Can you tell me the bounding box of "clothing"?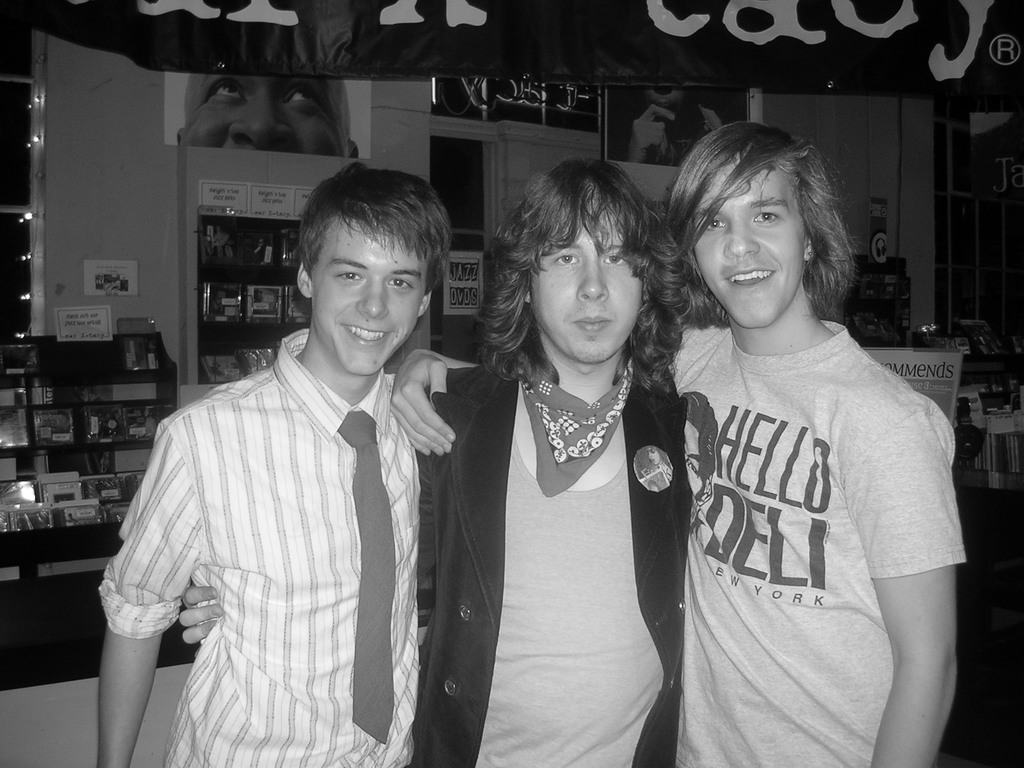
657,273,964,736.
